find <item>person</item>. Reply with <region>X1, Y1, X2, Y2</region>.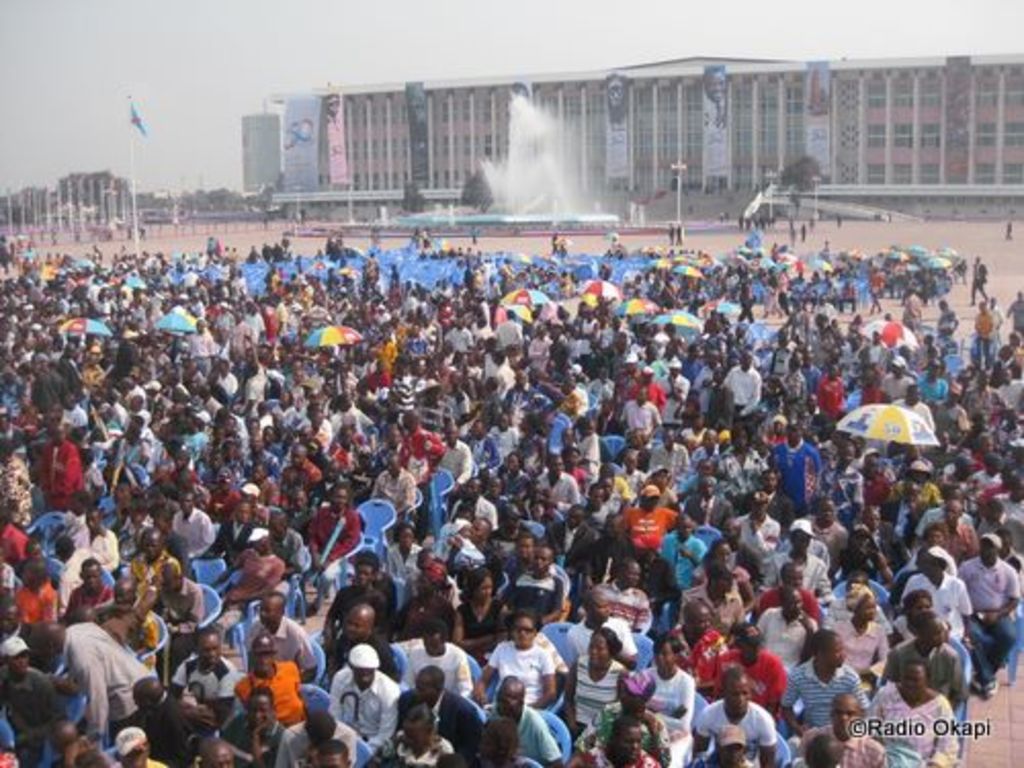
<region>373, 455, 416, 532</region>.
